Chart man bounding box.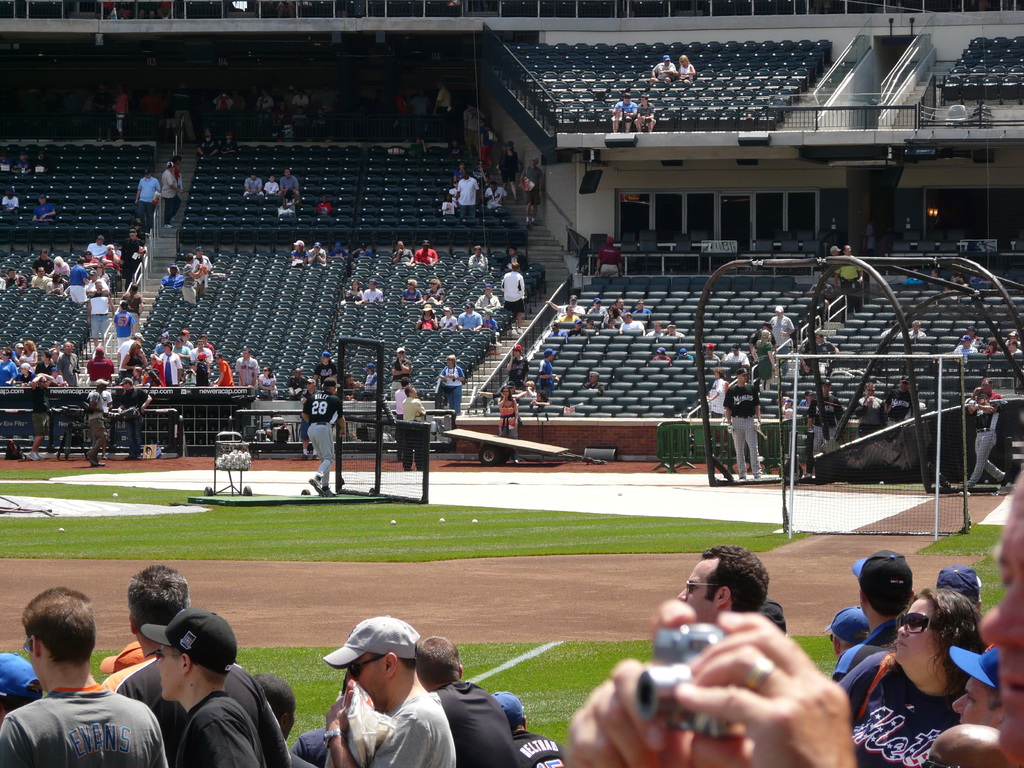
Charted: rect(136, 168, 163, 229).
